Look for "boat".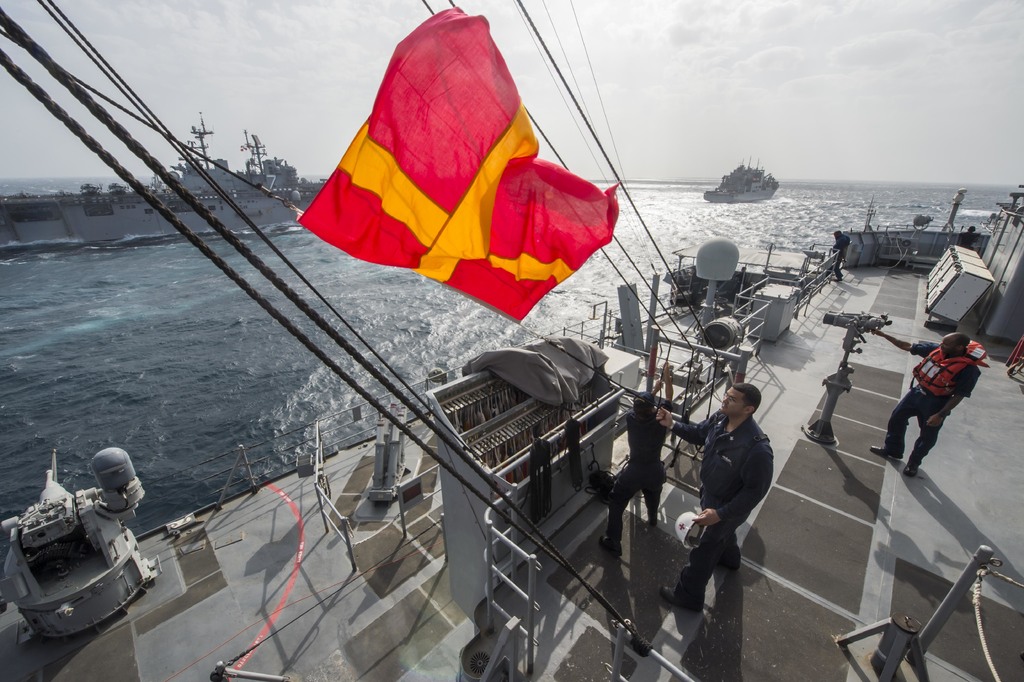
Found: {"x1": 0, "y1": 0, "x2": 1023, "y2": 681}.
